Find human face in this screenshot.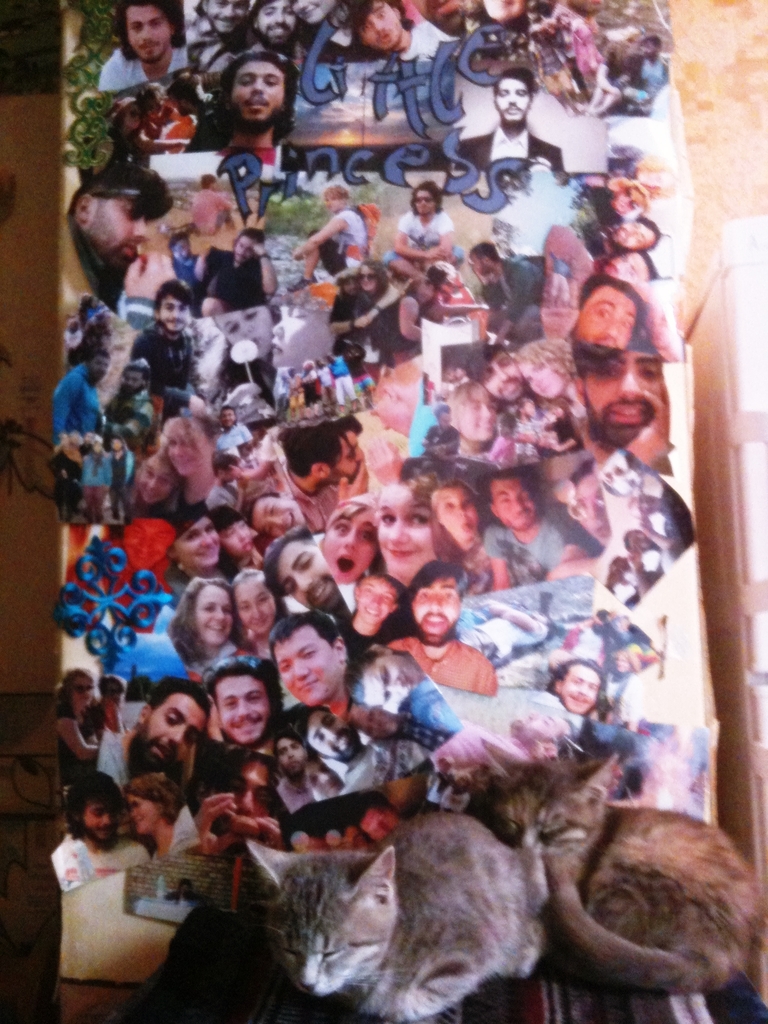
The bounding box for human face is <bbox>275, 540, 339, 614</bbox>.
